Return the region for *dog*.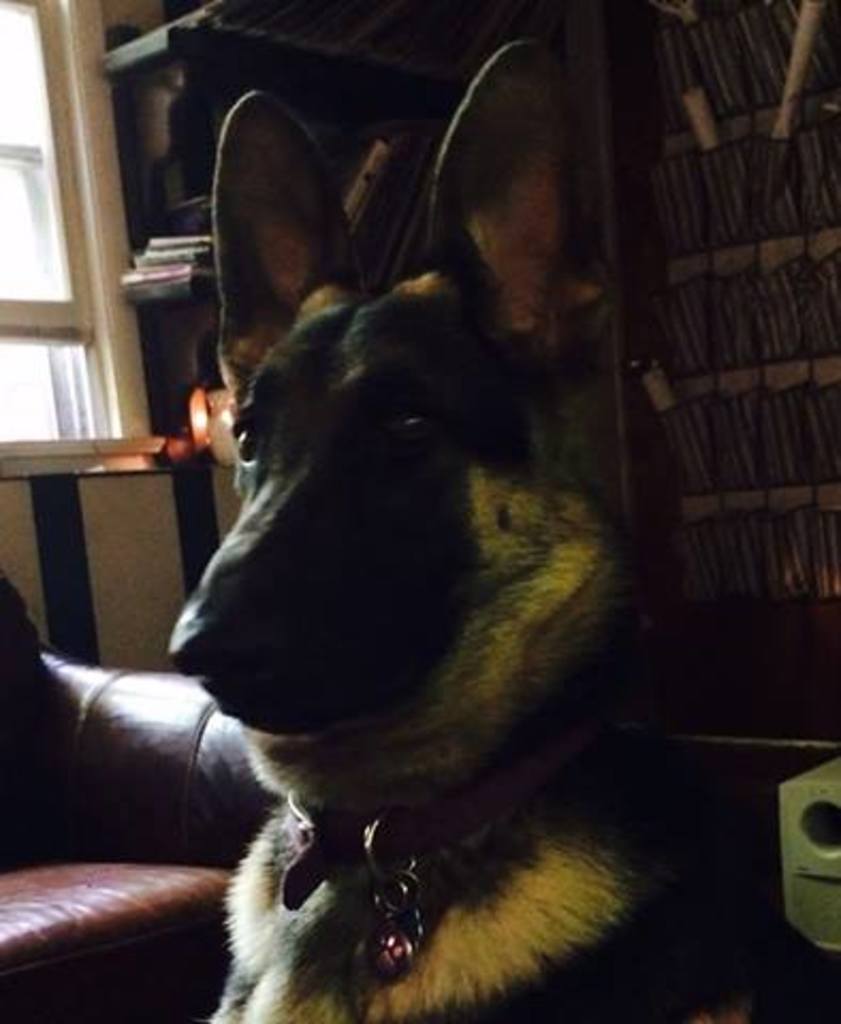
select_region(164, 34, 717, 1022).
